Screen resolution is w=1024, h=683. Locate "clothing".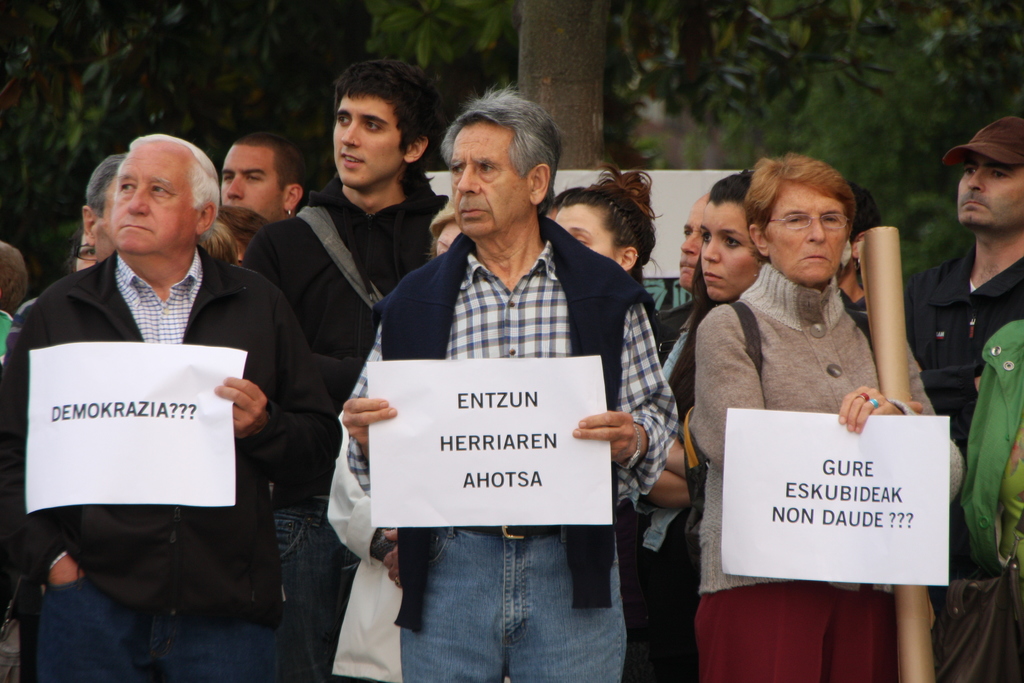
[10,192,291,627].
